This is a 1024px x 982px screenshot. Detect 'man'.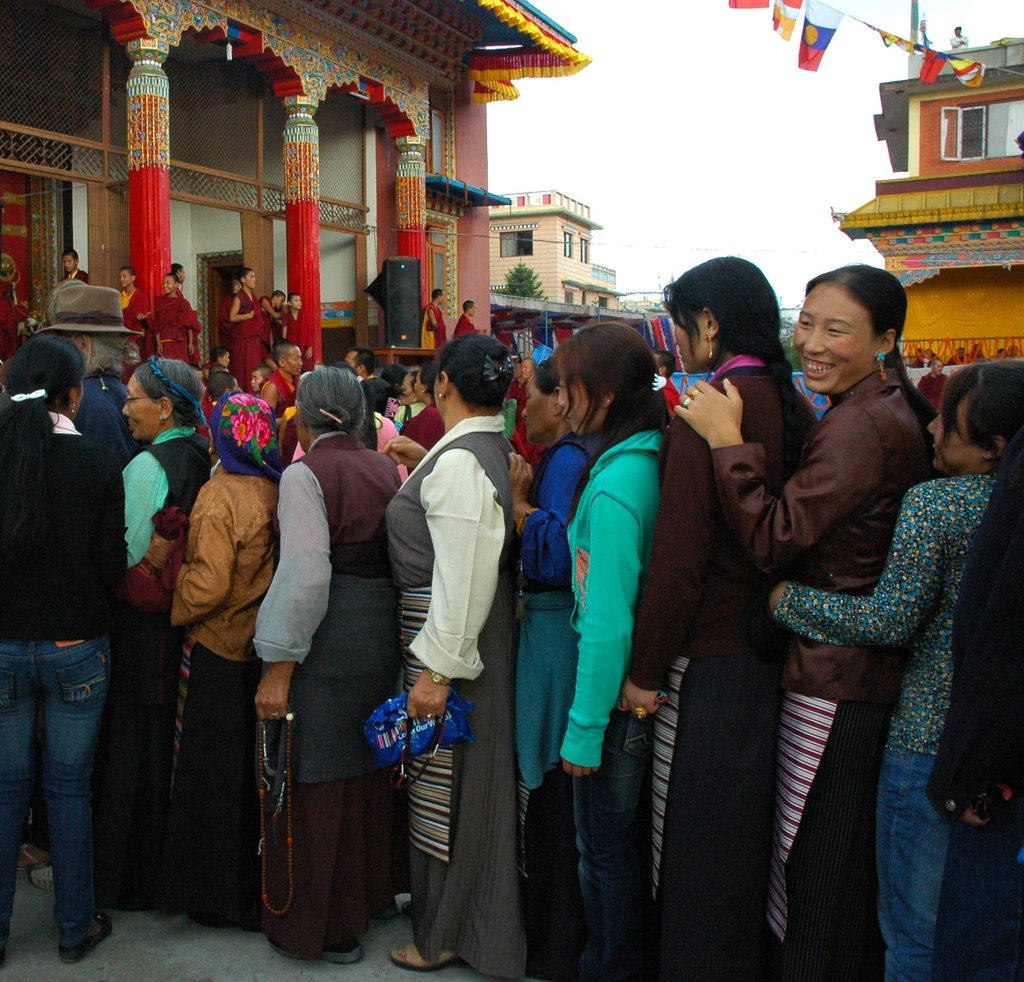
33/281/141/472.
